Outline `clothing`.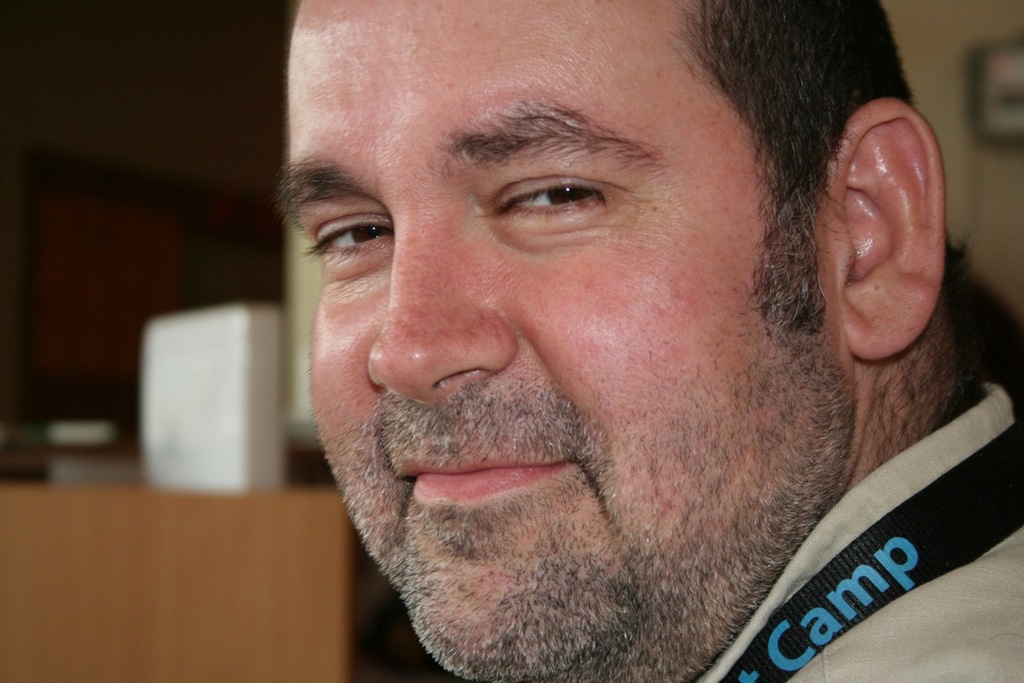
Outline: l=699, t=377, r=1023, b=682.
